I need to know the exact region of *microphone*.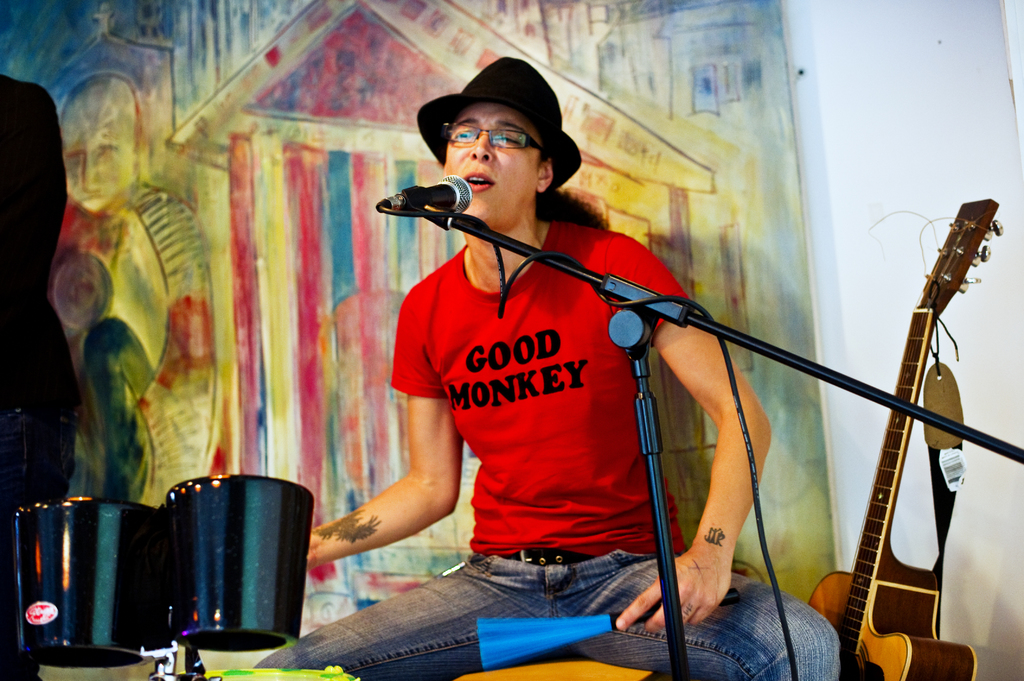
Region: <box>375,173,476,212</box>.
